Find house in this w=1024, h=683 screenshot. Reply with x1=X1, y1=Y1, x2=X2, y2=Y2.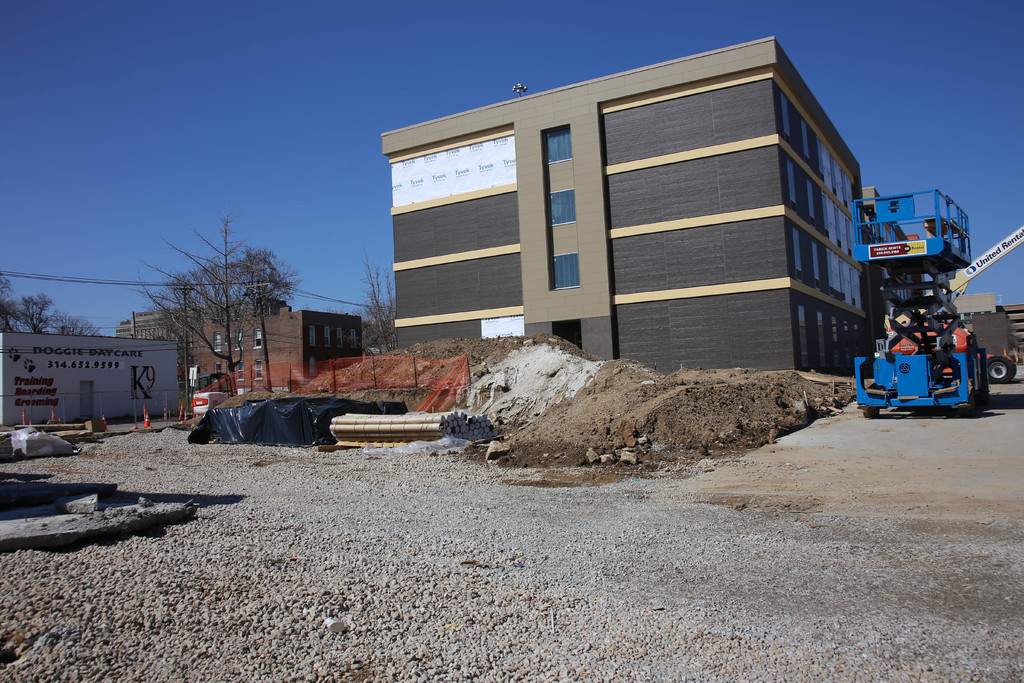
x1=194, y1=306, x2=364, y2=395.
